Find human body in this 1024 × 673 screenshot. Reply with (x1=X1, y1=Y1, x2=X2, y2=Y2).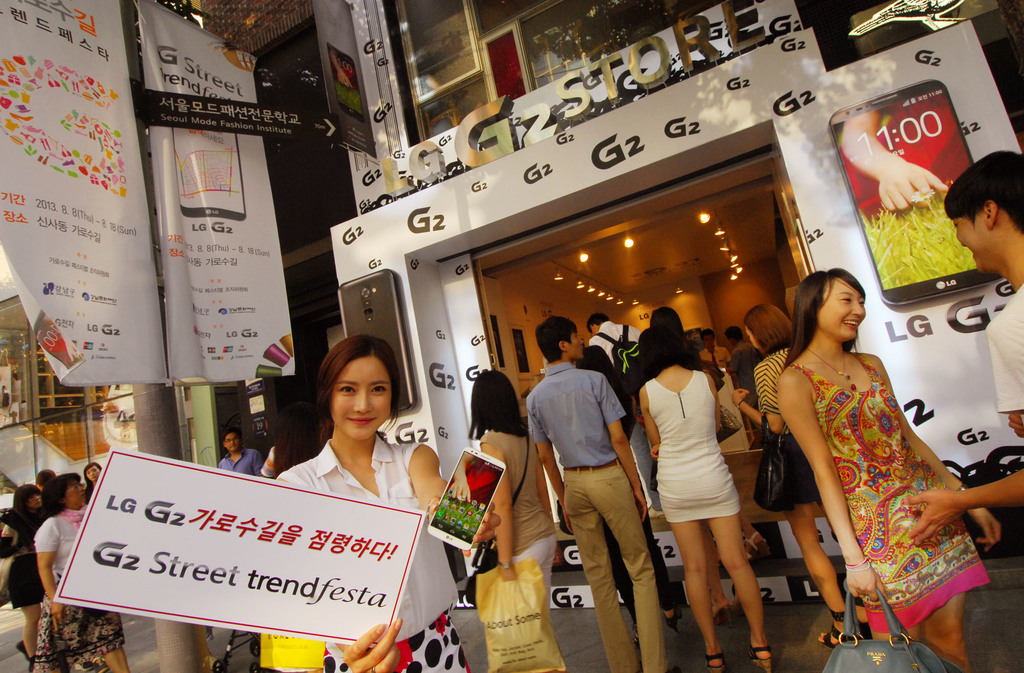
(x1=785, y1=347, x2=1005, y2=672).
